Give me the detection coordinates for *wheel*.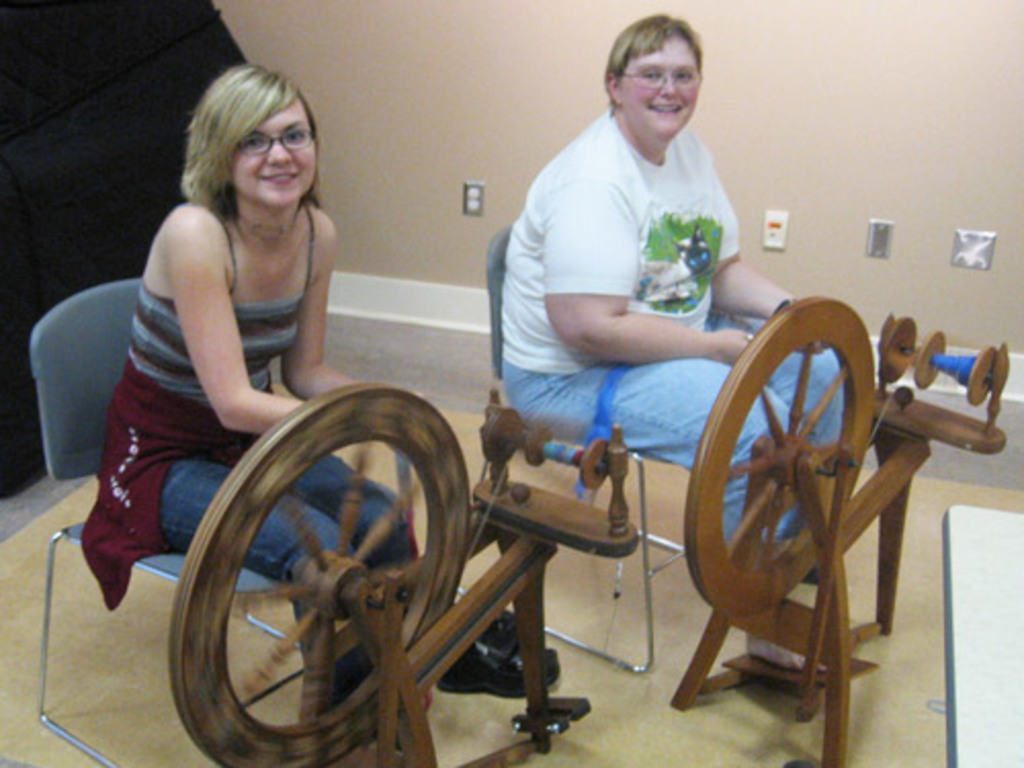
{"x1": 969, "y1": 344, "x2": 997, "y2": 410}.
